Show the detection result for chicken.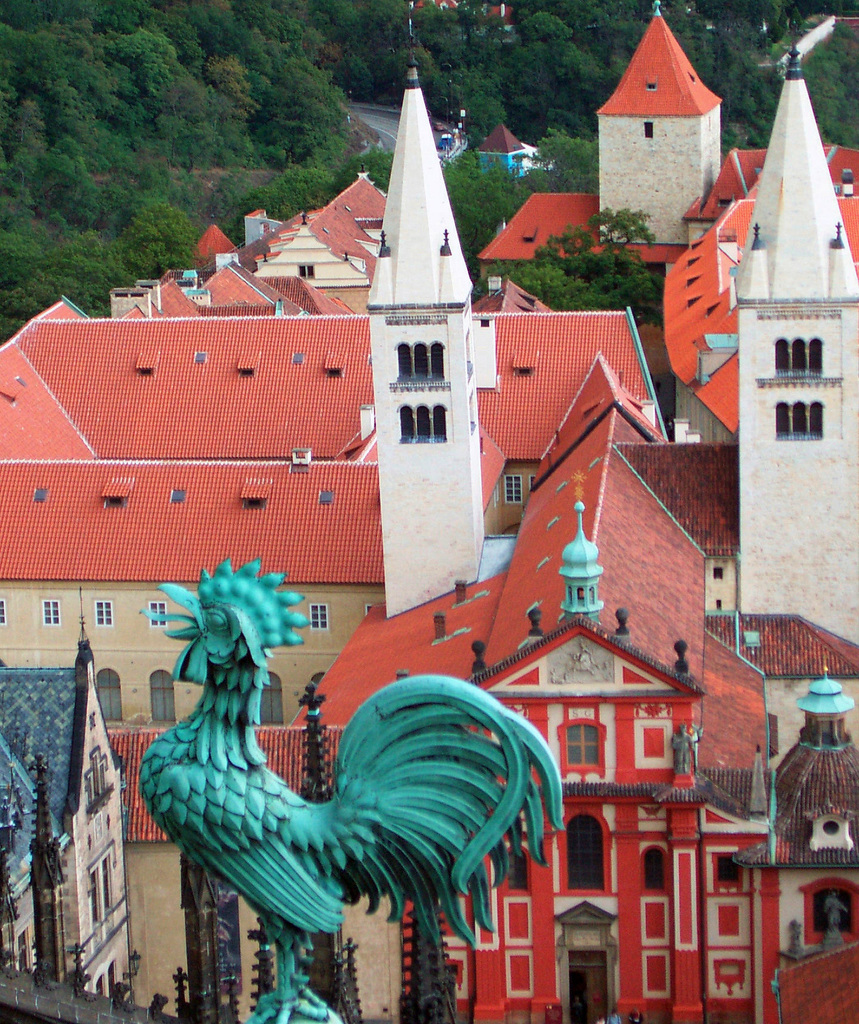
(x1=131, y1=542, x2=584, y2=1023).
